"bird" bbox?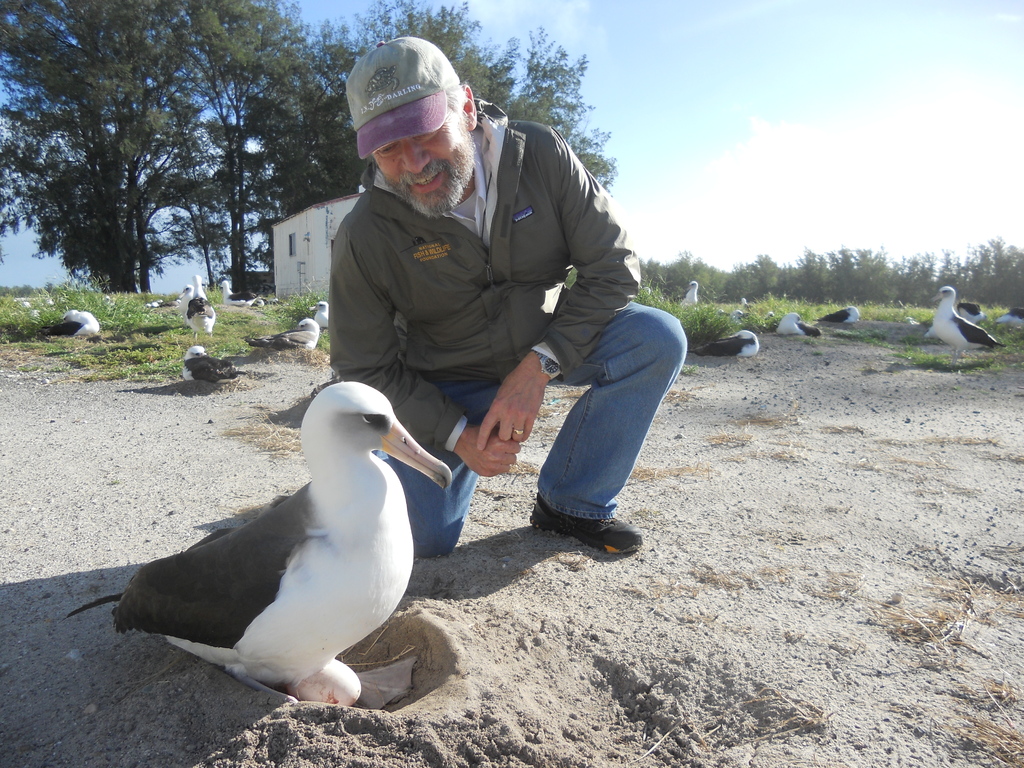
region(171, 339, 237, 391)
